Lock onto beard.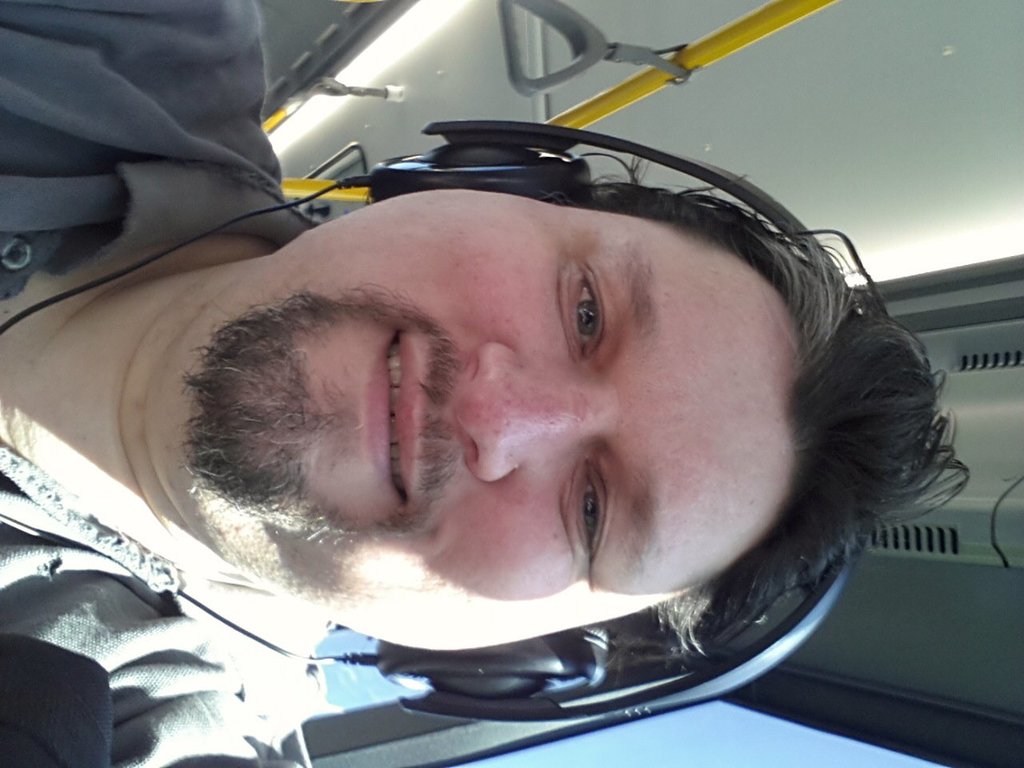
Locked: region(174, 279, 462, 534).
